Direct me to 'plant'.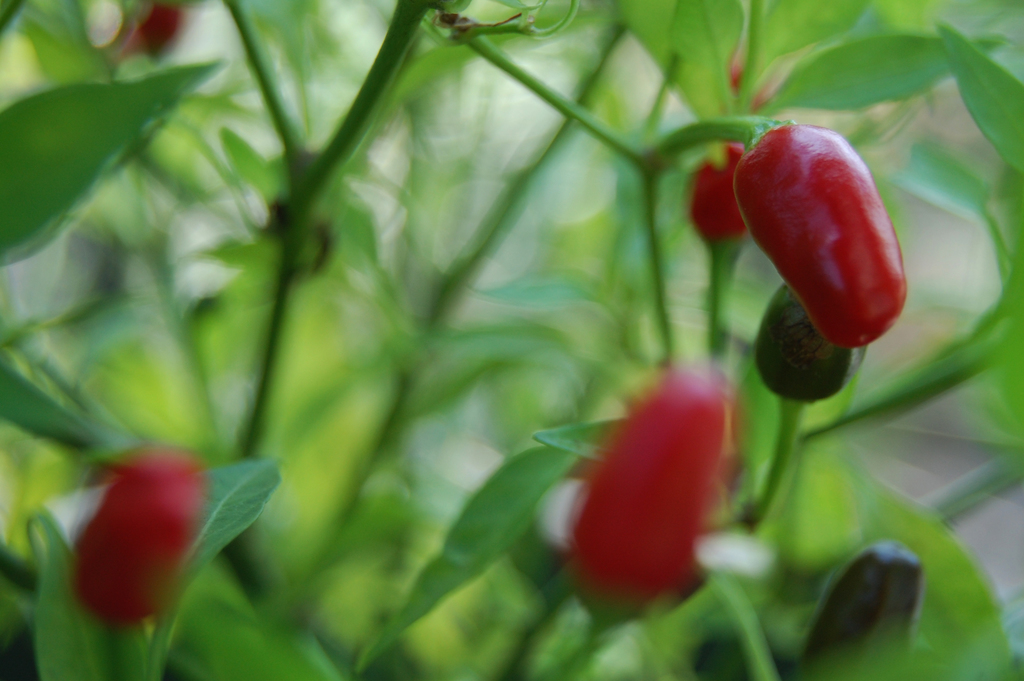
Direction: [1, 0, 1023, 680].
